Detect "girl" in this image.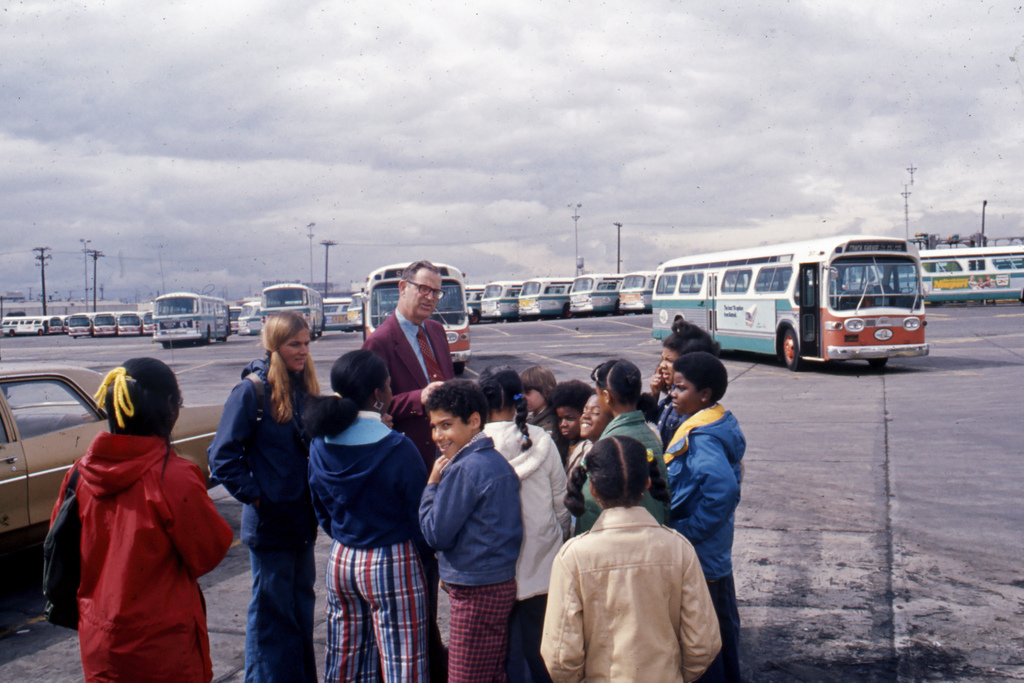
Detection: [479,365,570,682].
